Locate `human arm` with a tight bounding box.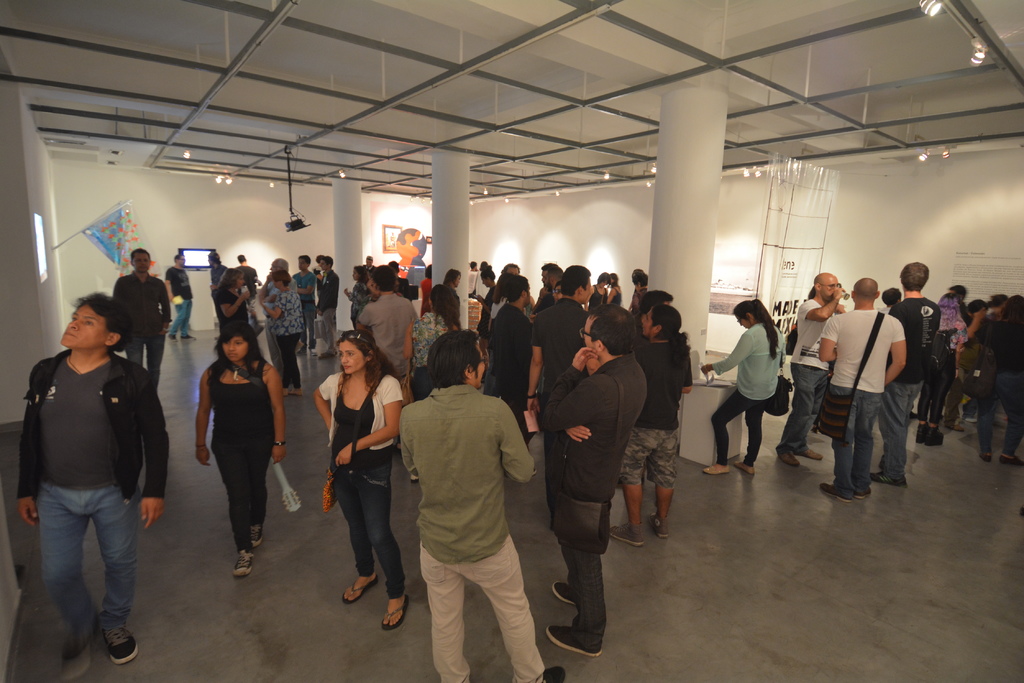
x1=554 y1=421 x2=593 y2=441.
